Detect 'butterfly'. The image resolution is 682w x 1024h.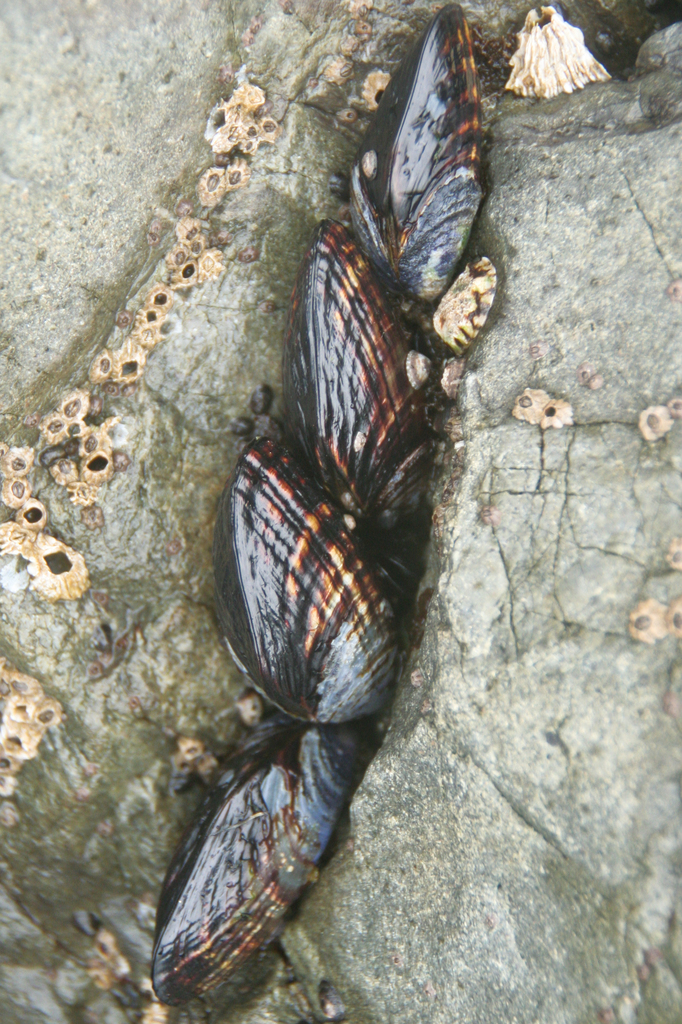
BBox(176, 428, 415, 748).
